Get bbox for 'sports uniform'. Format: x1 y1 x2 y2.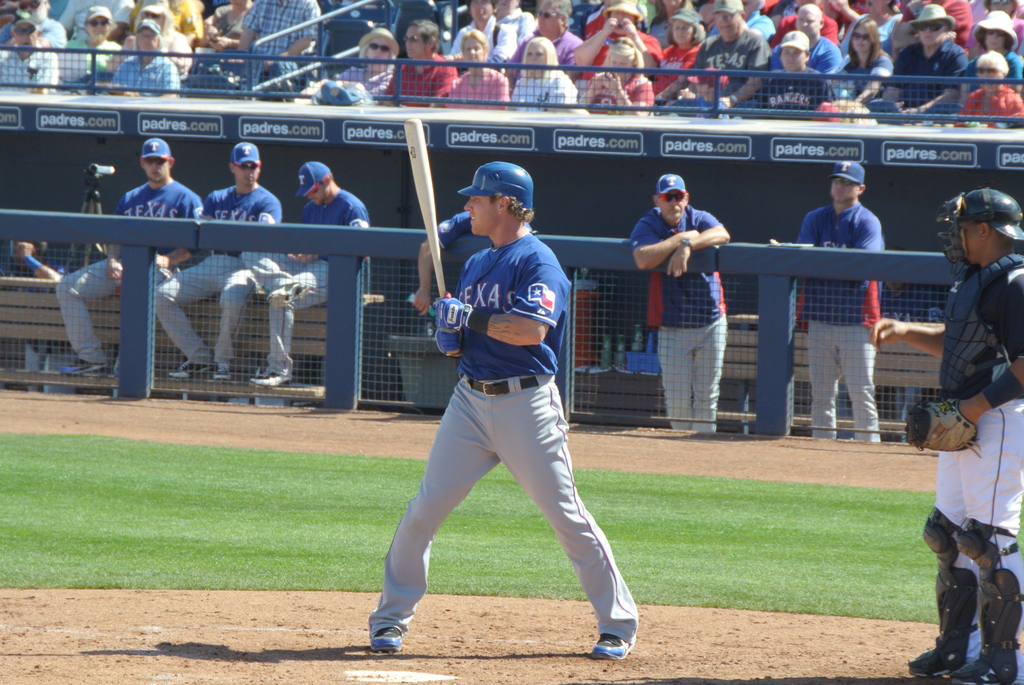
153 145 280 384.
